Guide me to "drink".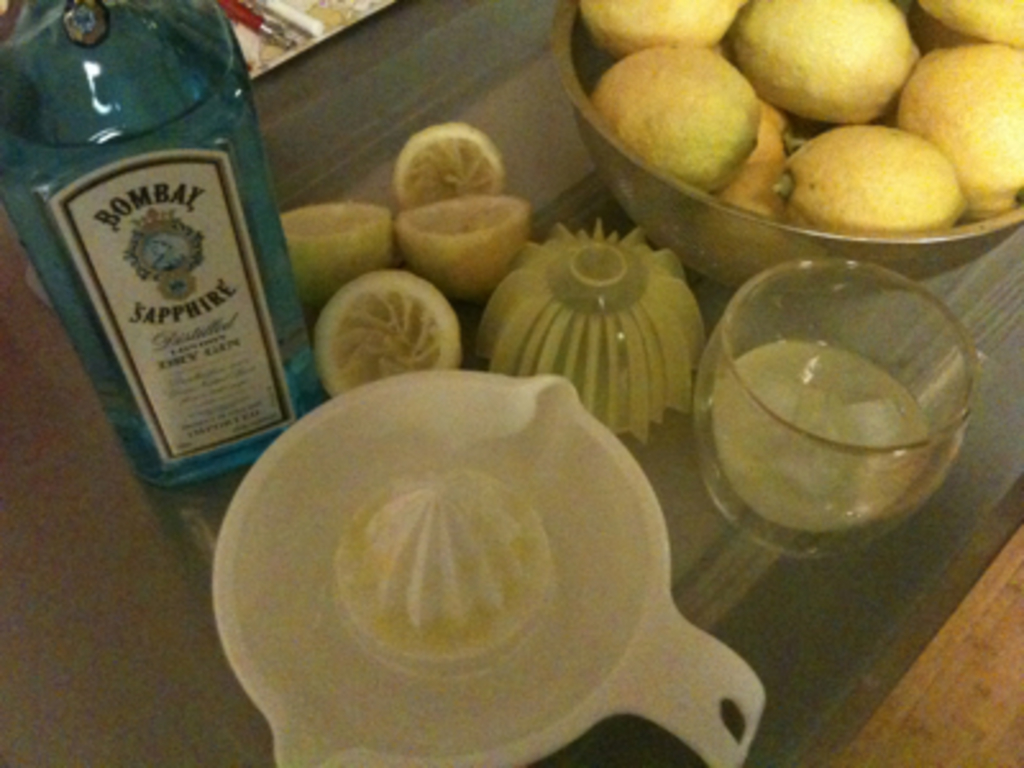
Guidance: (left=46, top=10, right=292, bottom=527).
